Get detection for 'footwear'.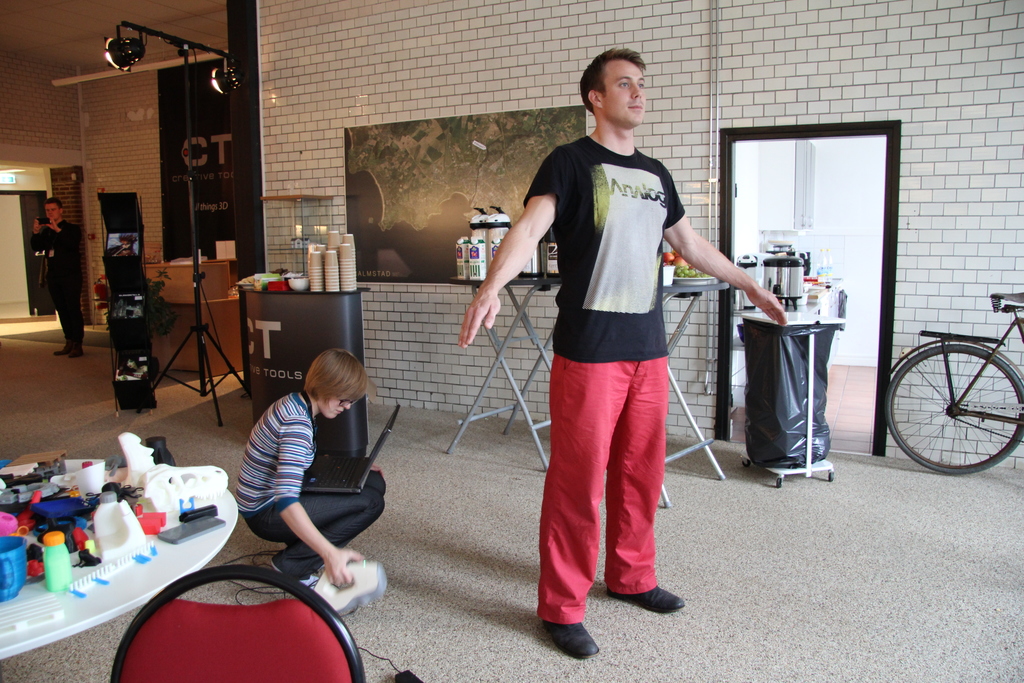
Detection: left=541, top=621, right=600, bottom=657.
